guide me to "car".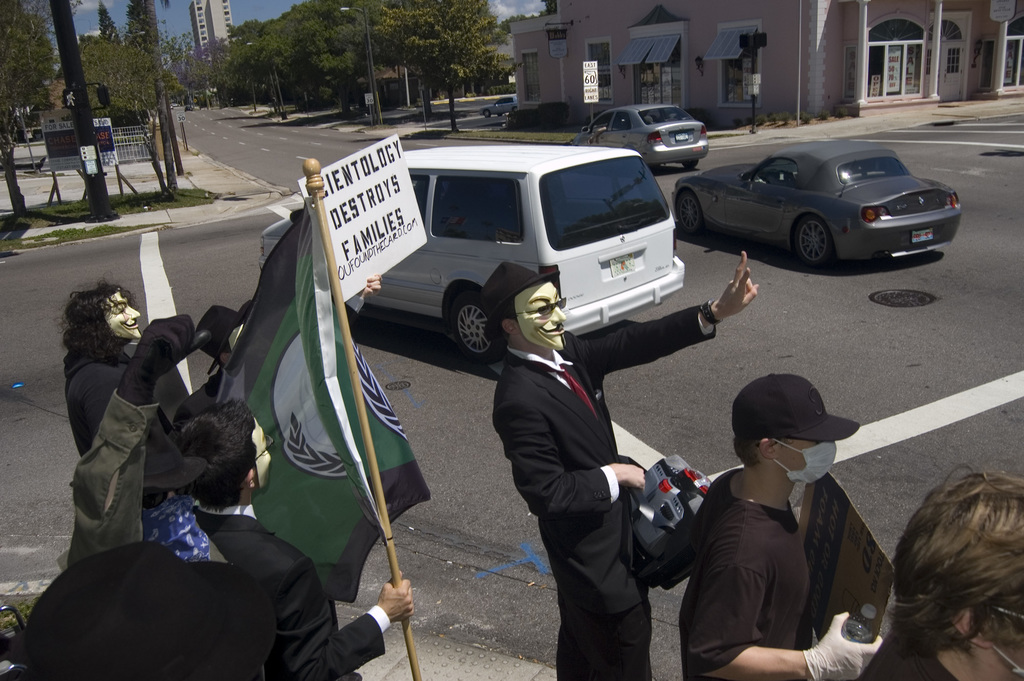
Guidance: (673, 136, 970, 269).
